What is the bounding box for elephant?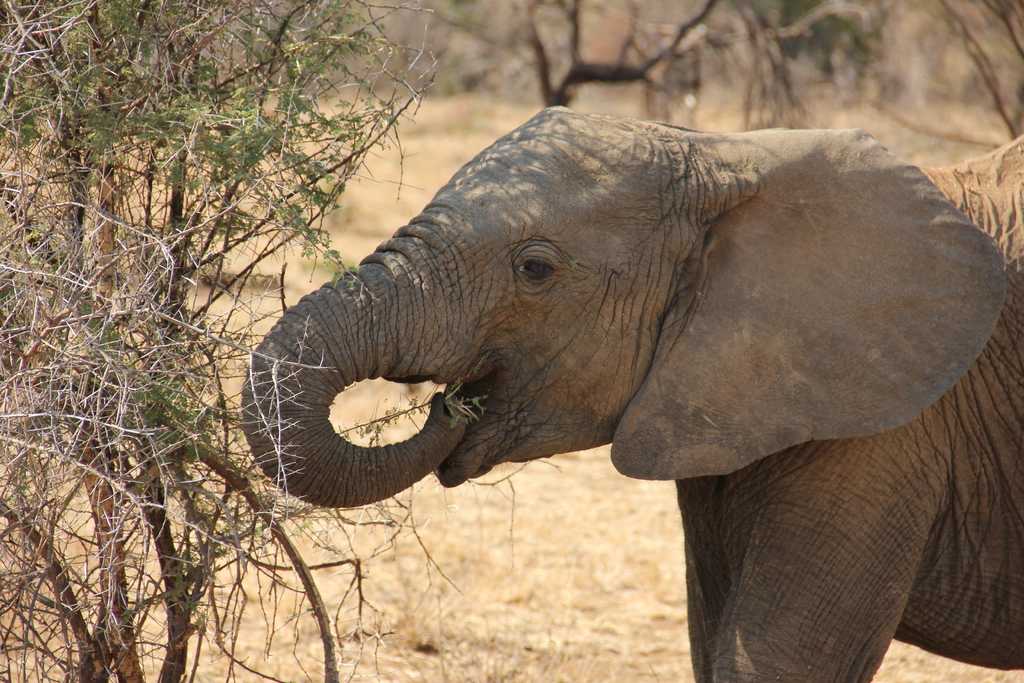
Rect(237, 90, 1023, 641).
